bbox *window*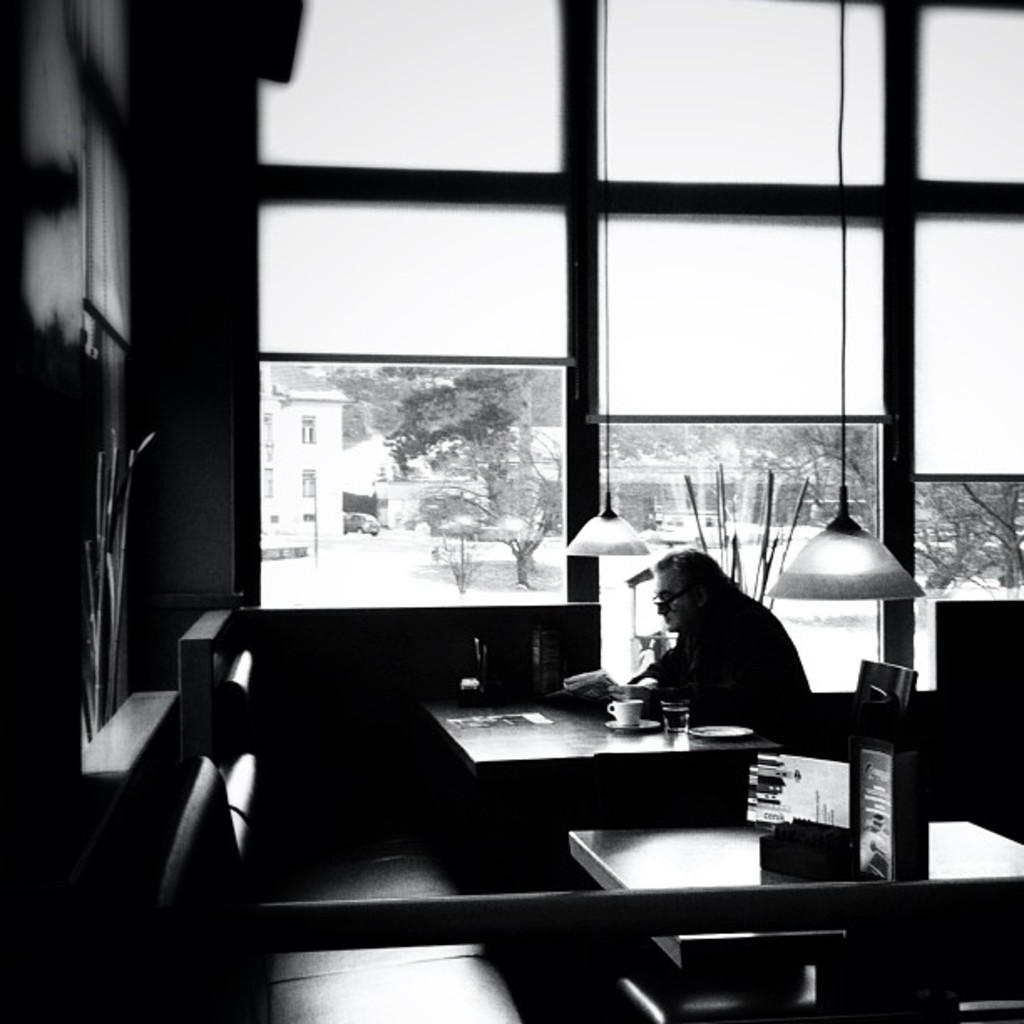
x1=298, y1=420, x2=320, y2=443
